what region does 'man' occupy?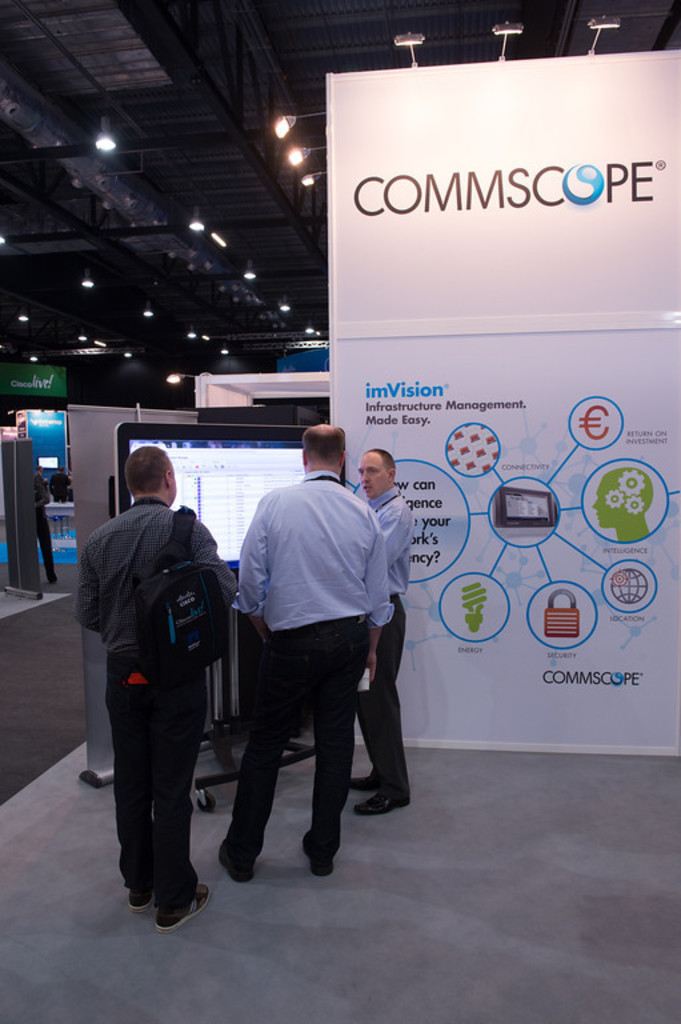
rect(72, 447, 243, 935).
